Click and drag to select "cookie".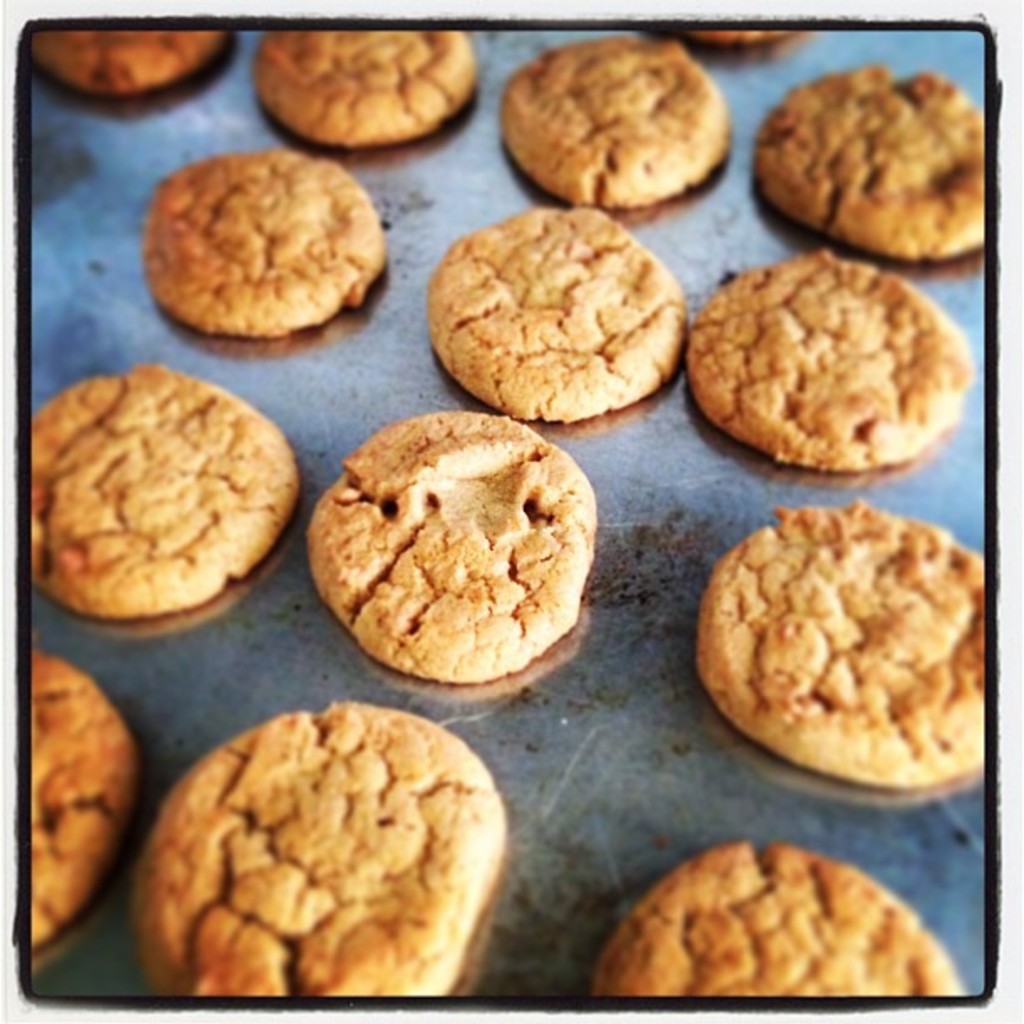
Selection: box=[37, 23, 238, 99].
